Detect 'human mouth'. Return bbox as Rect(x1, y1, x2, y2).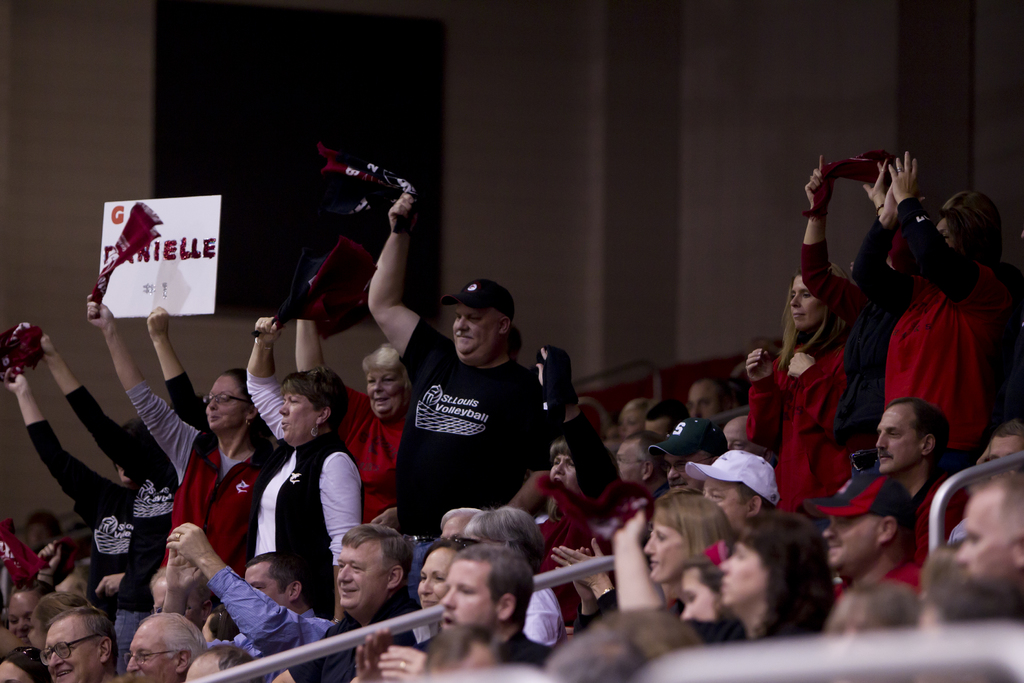
Rect(278, 420, 291, 427).
